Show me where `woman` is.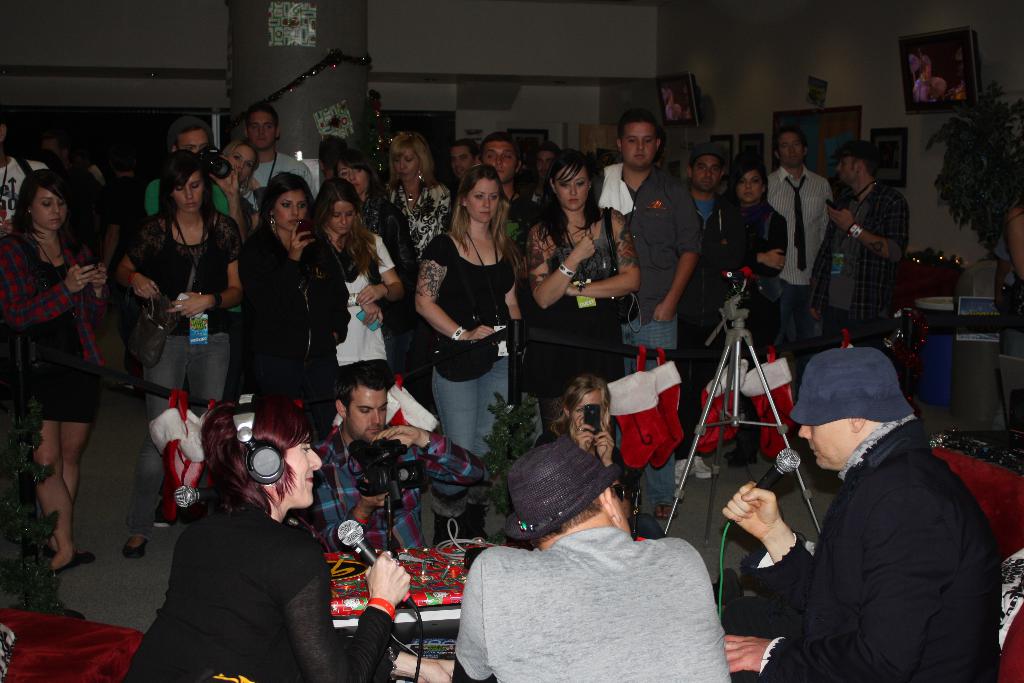
`woman` is at [left=689, top=162, right=788, bottom=420].
